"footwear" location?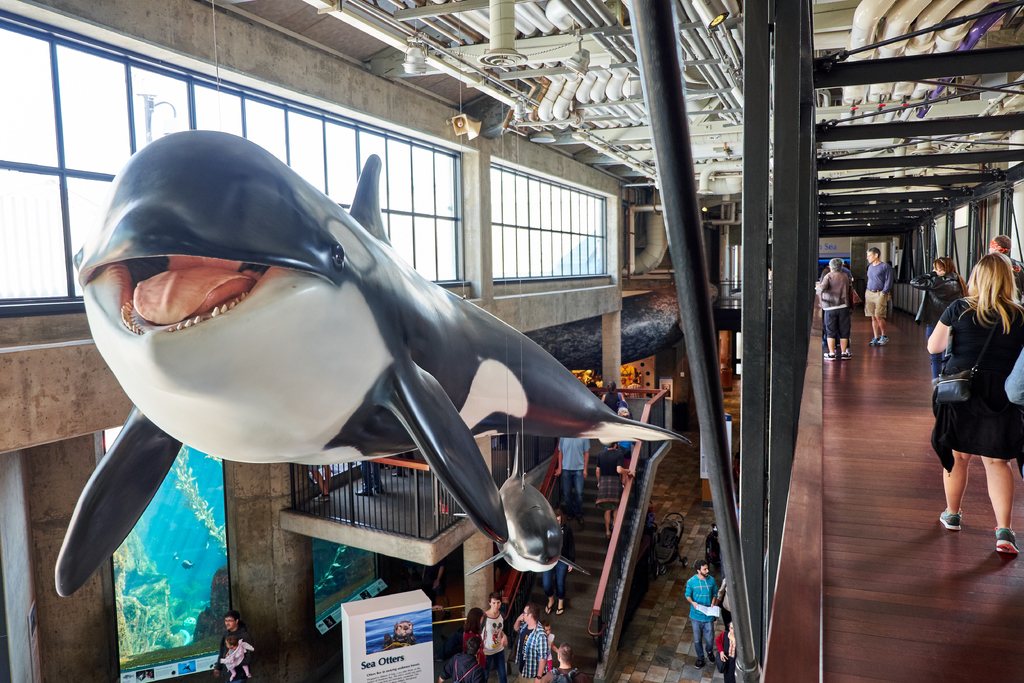
detection(870, 331, 876, 343)
